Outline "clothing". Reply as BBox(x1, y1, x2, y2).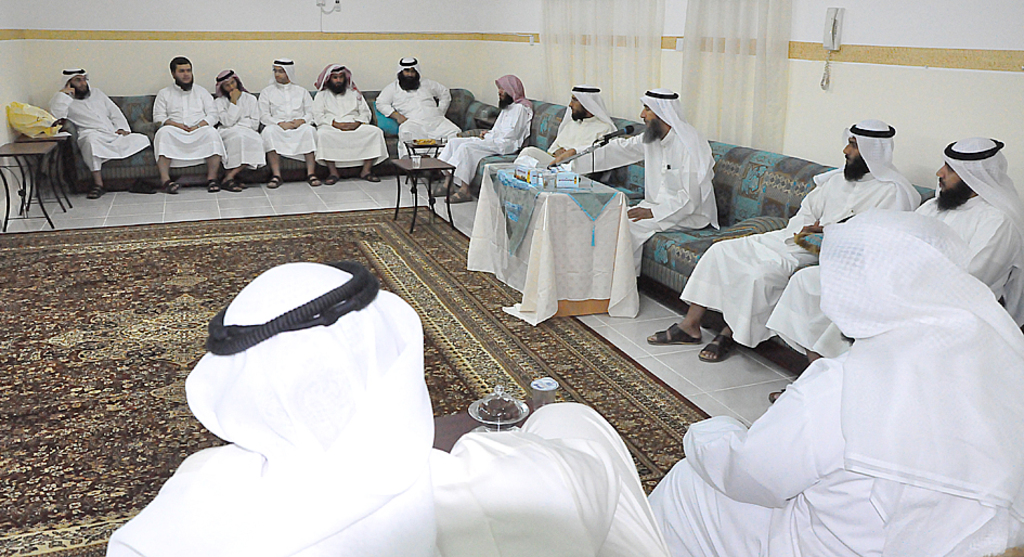
BBox(656, 213, 1014, 556).
